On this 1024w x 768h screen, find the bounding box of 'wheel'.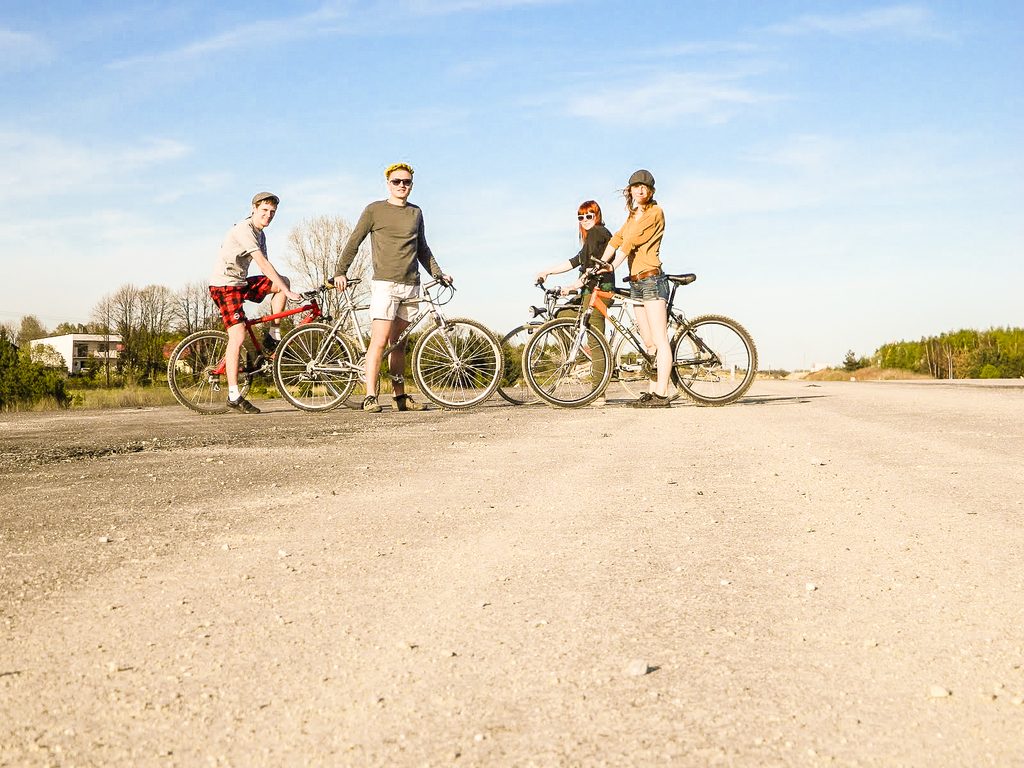
Bounding box: (273, 324, 357, 412).
